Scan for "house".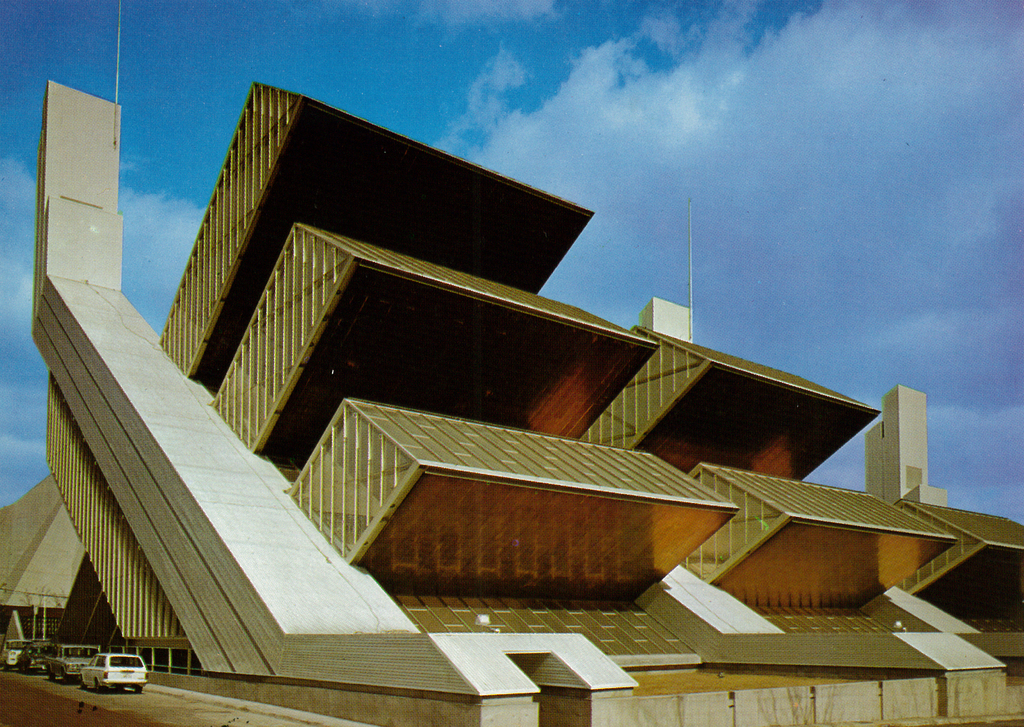
Scan result: (145, 145, 1023, 726).
